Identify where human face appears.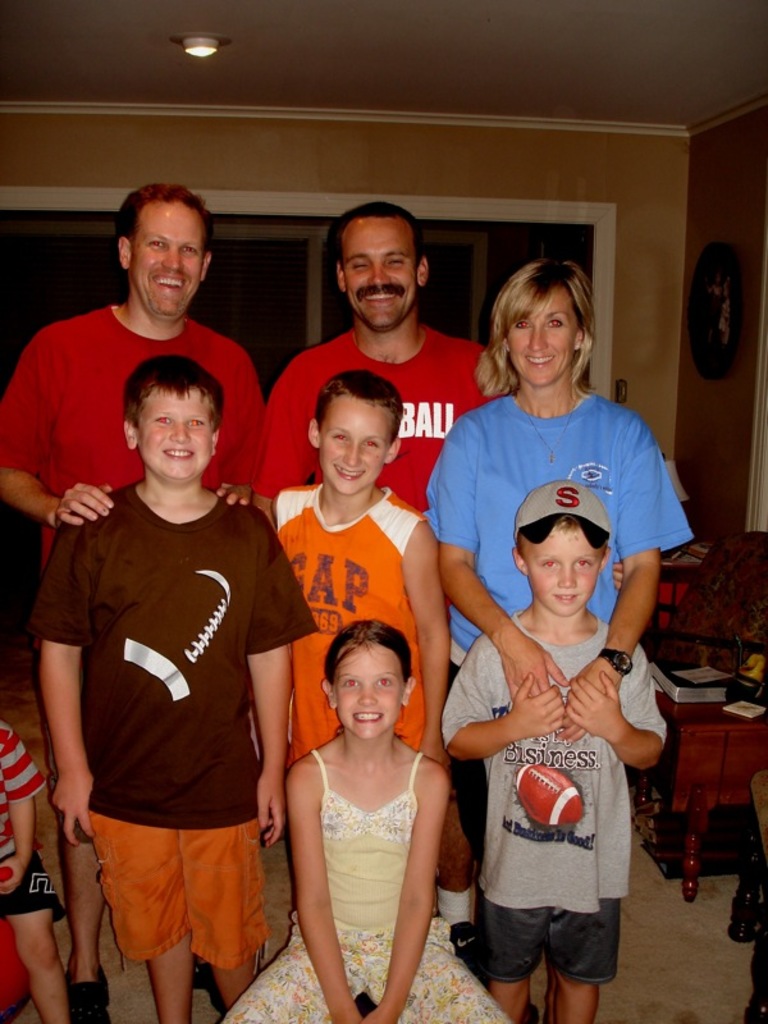
Appears at locate(507, 289, 573, 383).
